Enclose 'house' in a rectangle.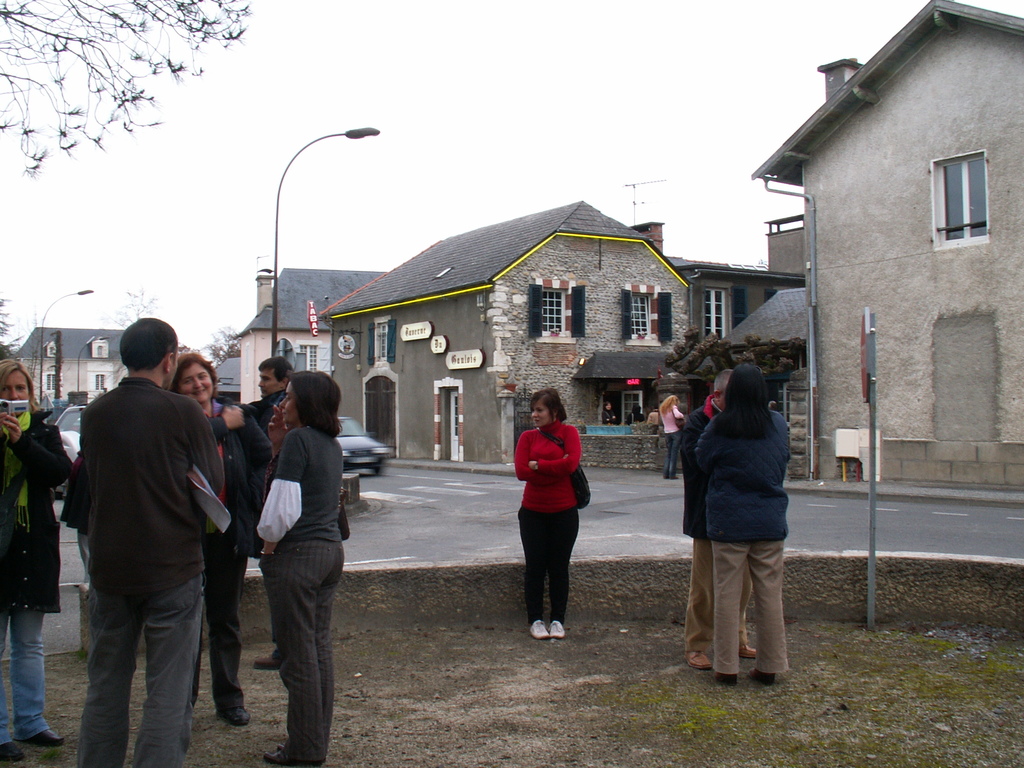
<box>225,262,387,409</box>.
